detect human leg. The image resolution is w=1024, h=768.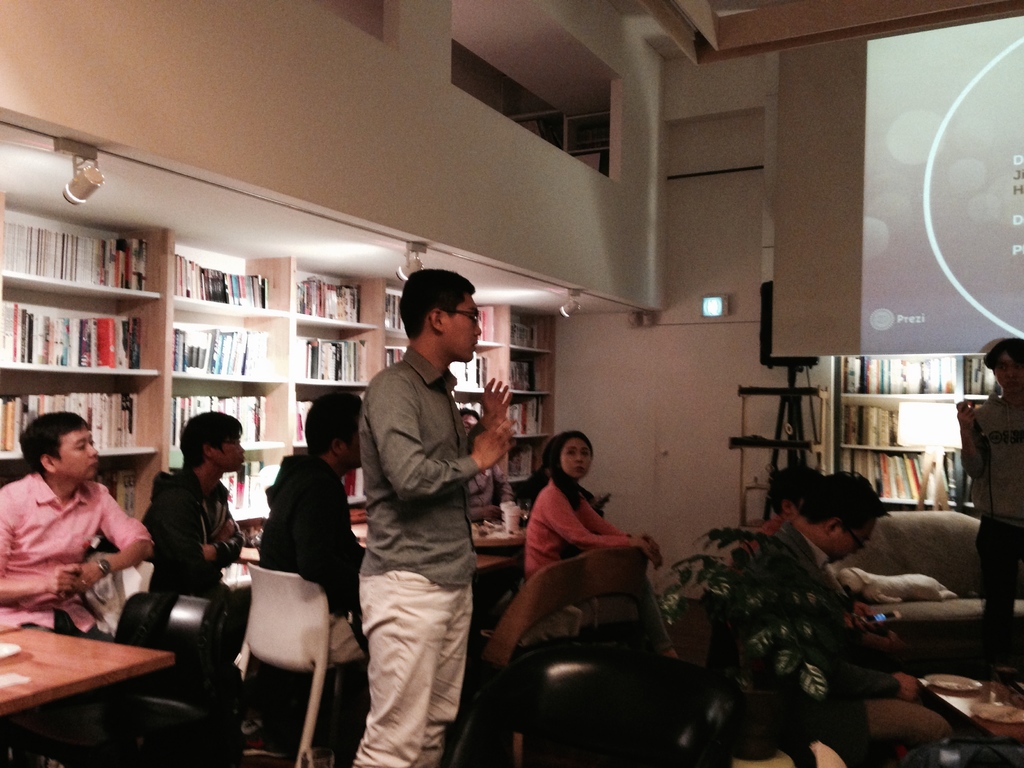
pyautogui.locateOnScreen(348, 541, 468, 758).
